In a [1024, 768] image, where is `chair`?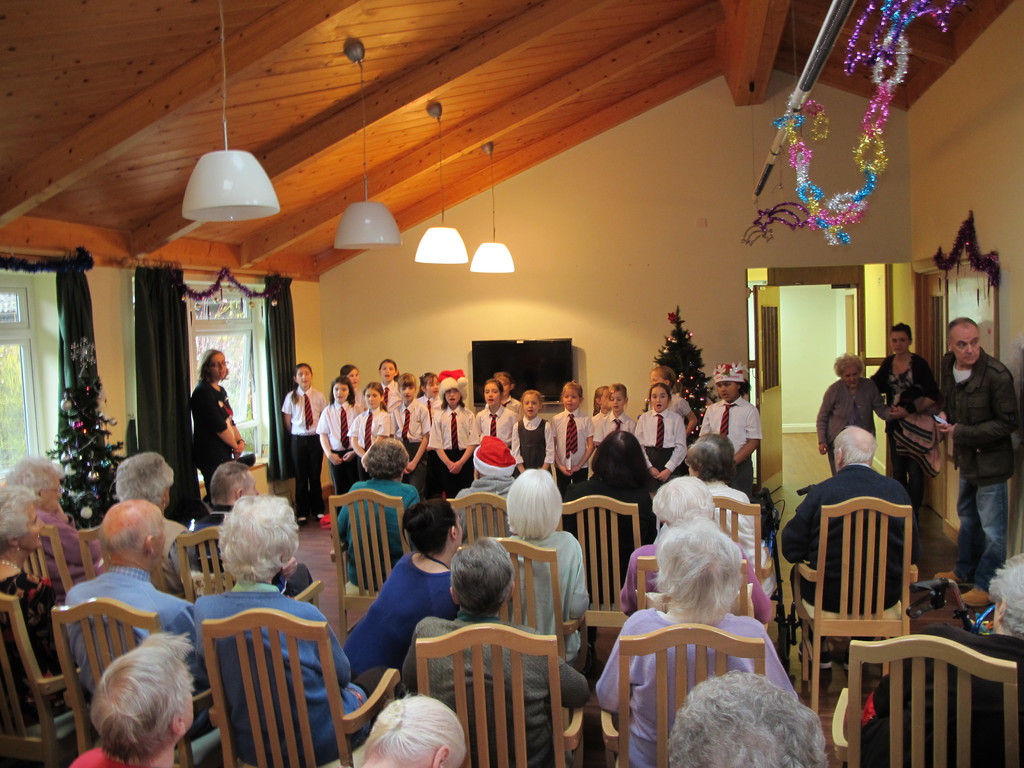
(left=793, top=498, right=924, bottom=715).
